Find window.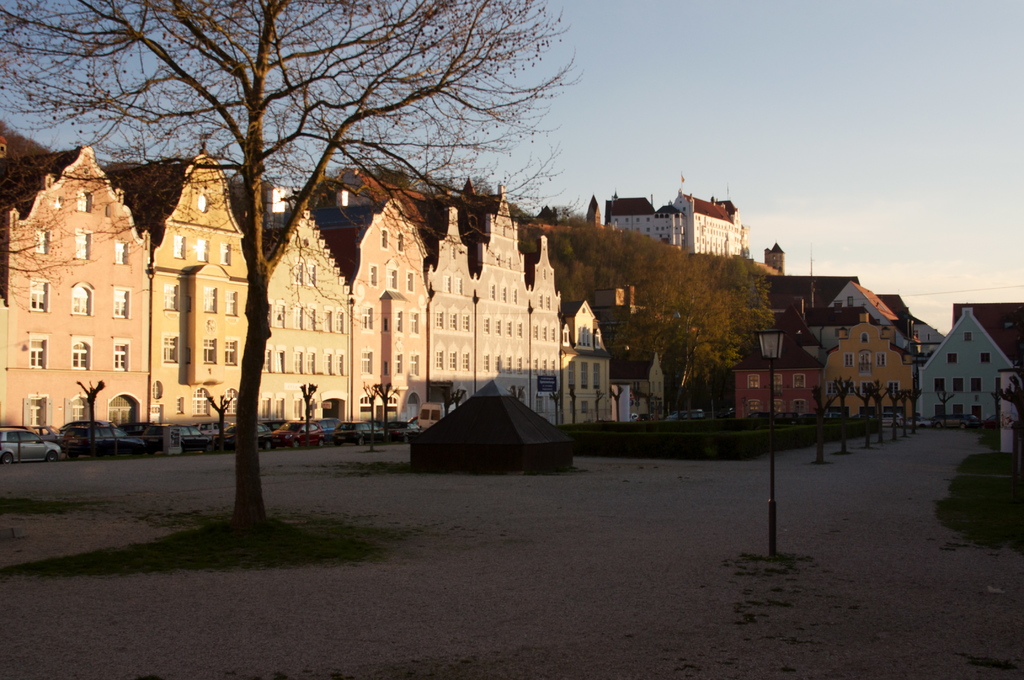
detection(515, 312, 524, 337).
